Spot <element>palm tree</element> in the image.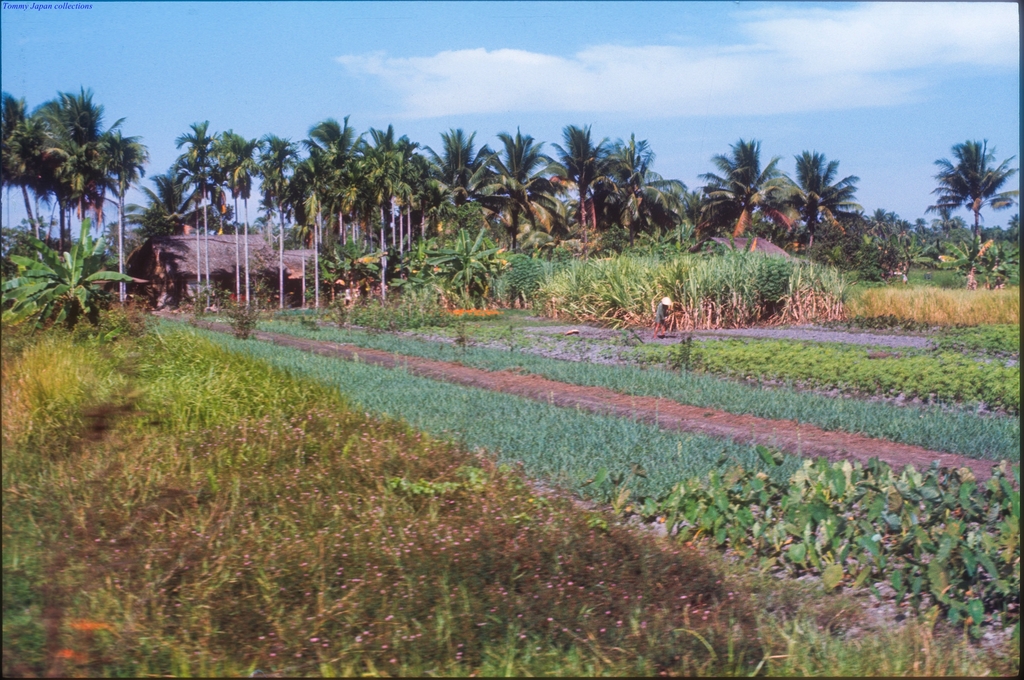
<element>palm tree</element> found at pyautogui.locateOnScreen(610, 119, 674, 239).
